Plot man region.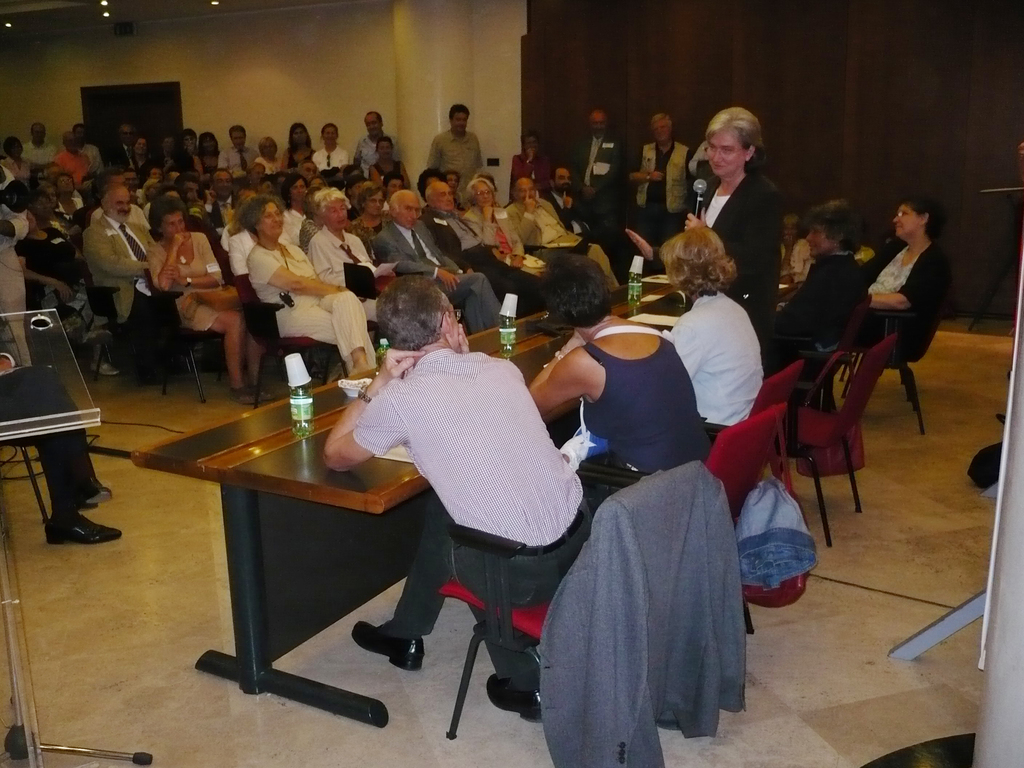
Plotted at <bbox>424, 170, 545, 325</bbox>.
